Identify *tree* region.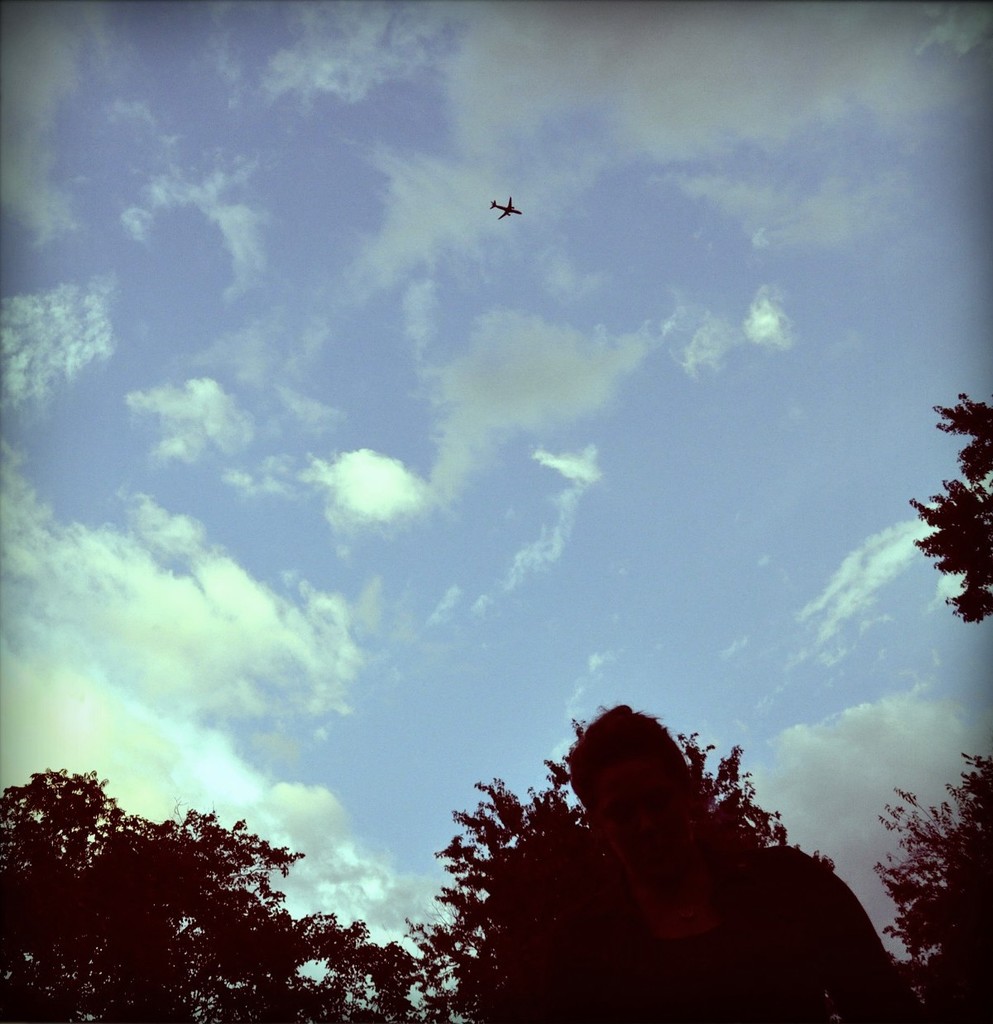
Region: bbox(402, 711, 807, 1023).
